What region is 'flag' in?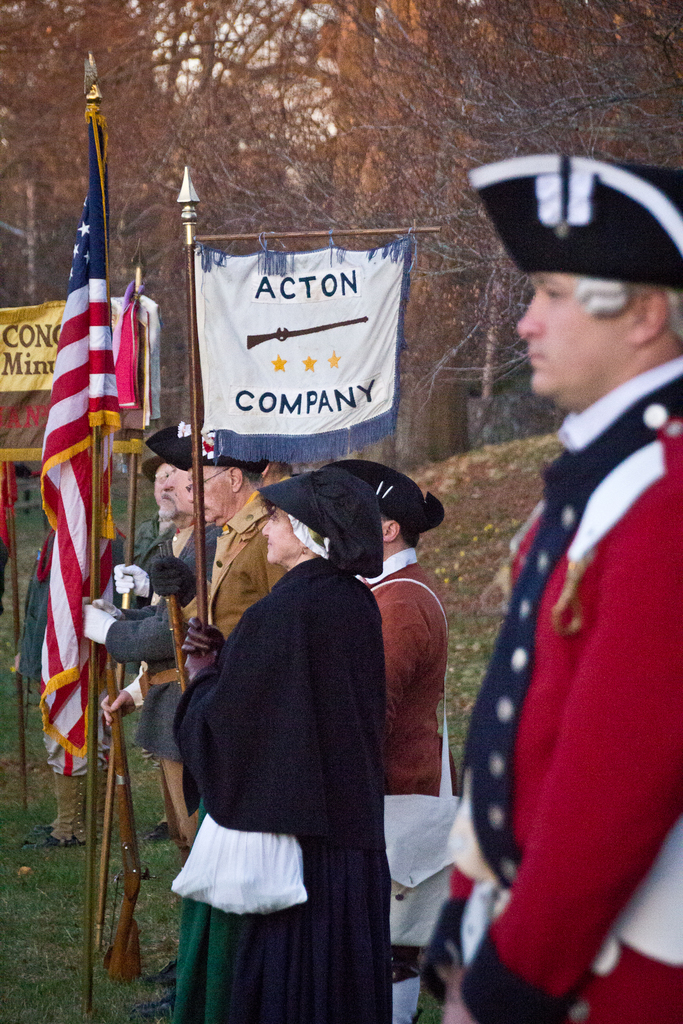
crop(36, 108, 120, 760).
